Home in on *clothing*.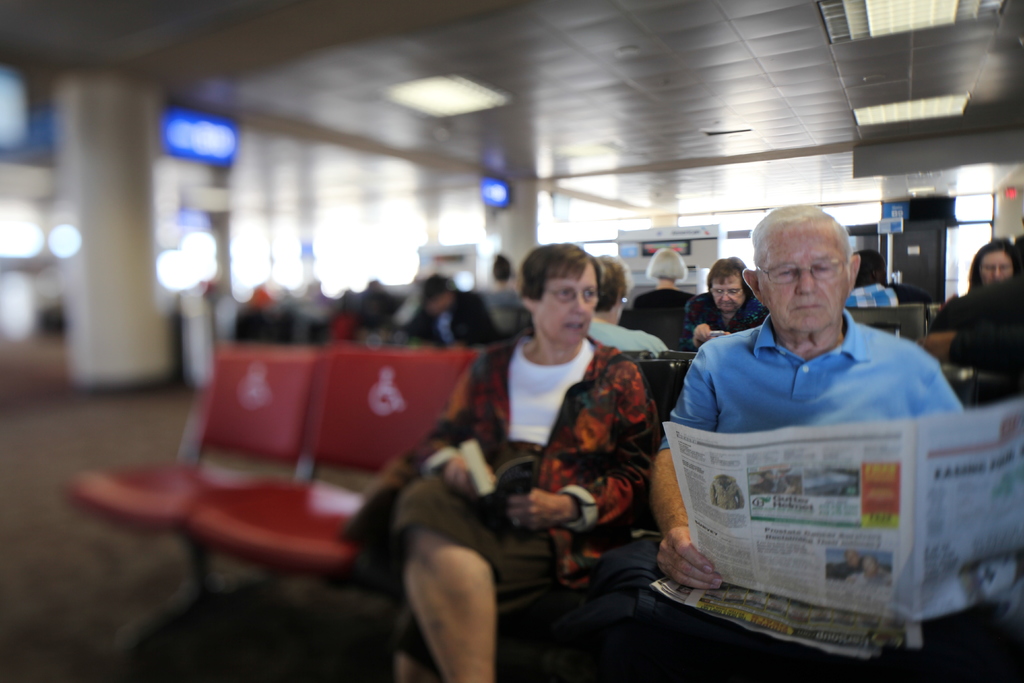
Homed in at (left=625, top=270, right=695, bottom=331).
